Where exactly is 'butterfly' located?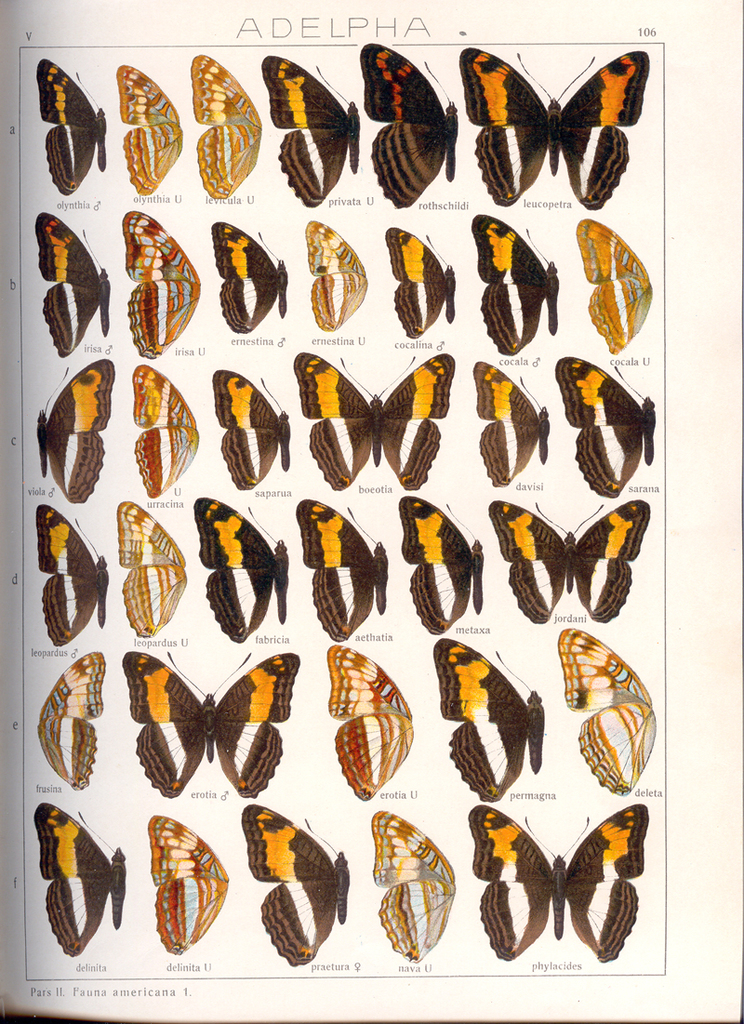
Its bounding box is (119,652,302,799).
